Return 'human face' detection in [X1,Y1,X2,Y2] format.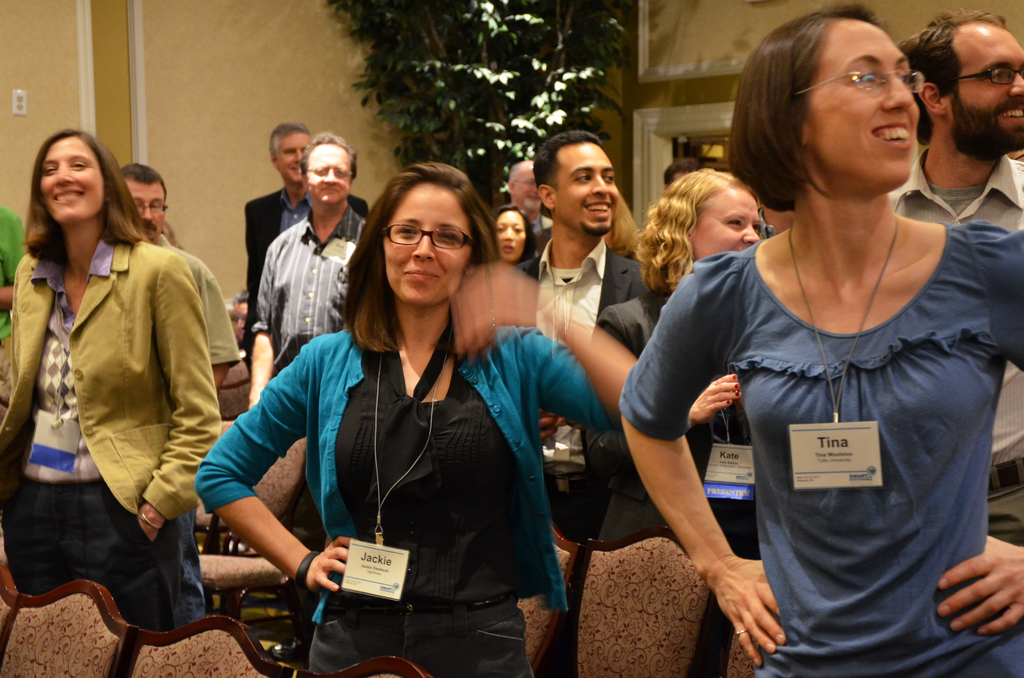
[382,195,468,307].
